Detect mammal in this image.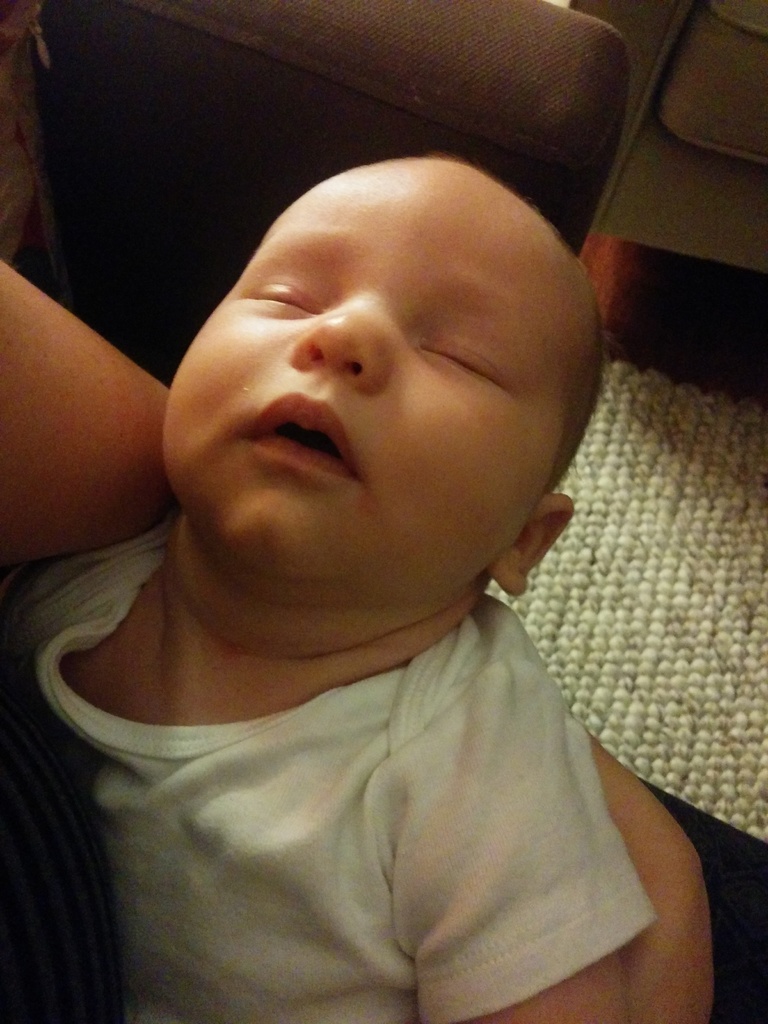
Detection: 0, 259, 767, 1023.
